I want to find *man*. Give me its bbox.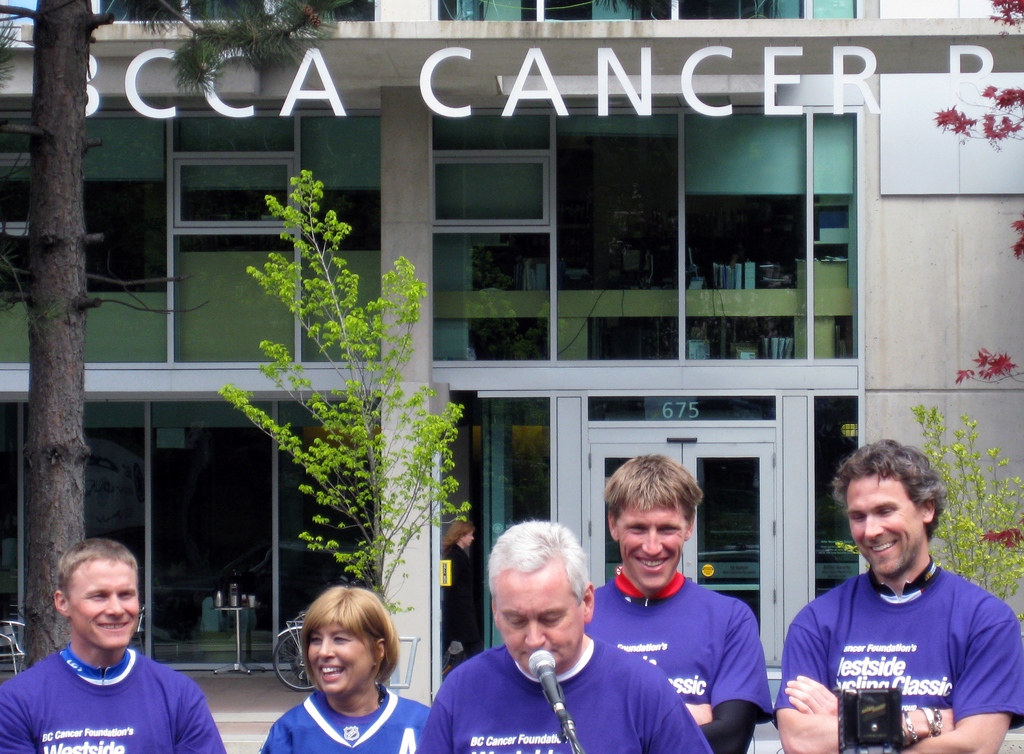
region(6, 545, 215, 753).
